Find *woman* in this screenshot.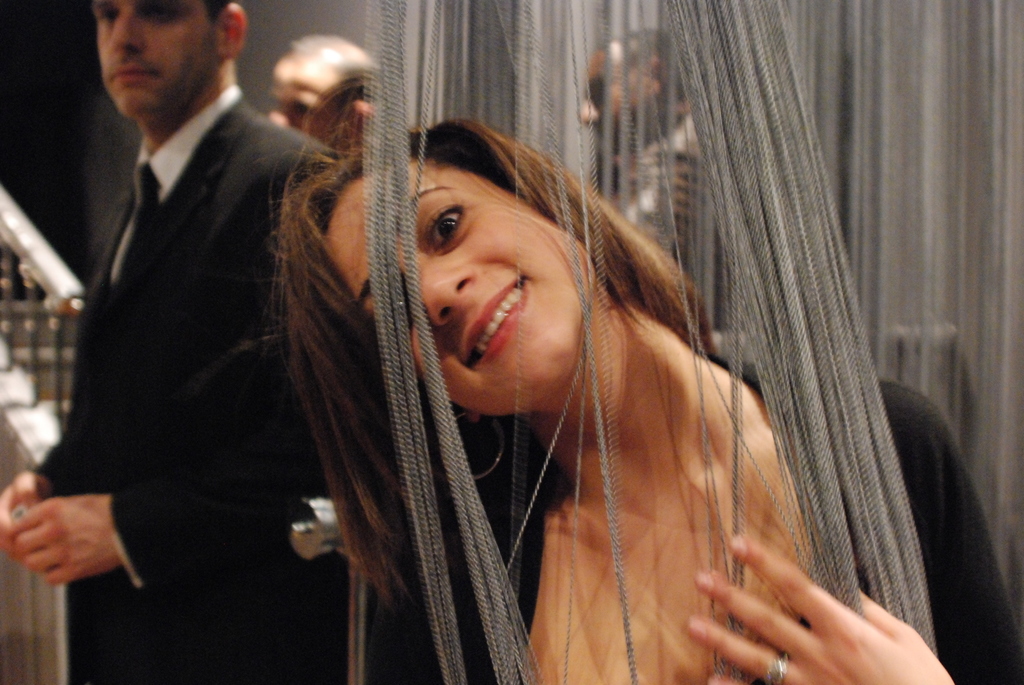
The bounding box for *woman* is crop(260, 74, 1023, 684).
